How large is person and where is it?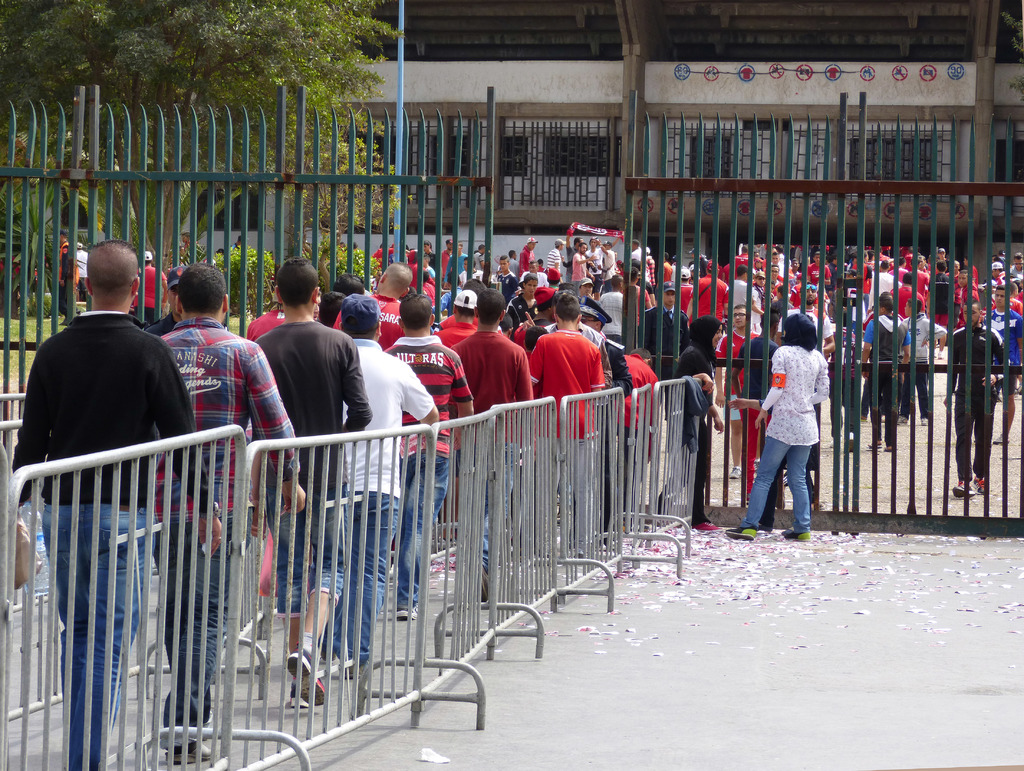
Bounding box: box(327, 283, 437, 677).
